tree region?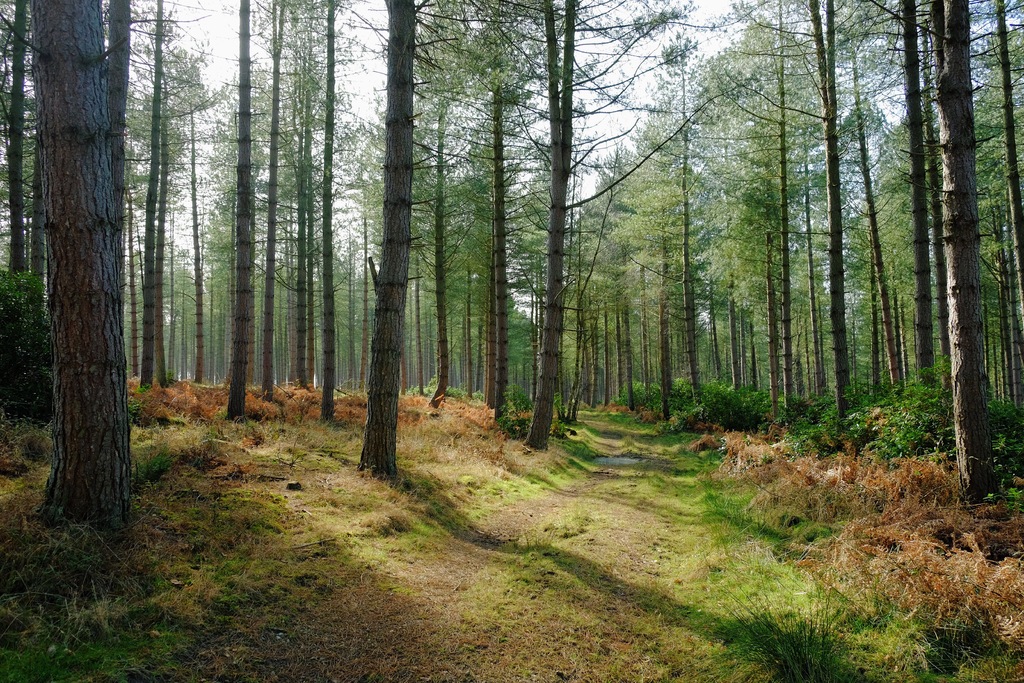
box(24, 48, 145, 515)
